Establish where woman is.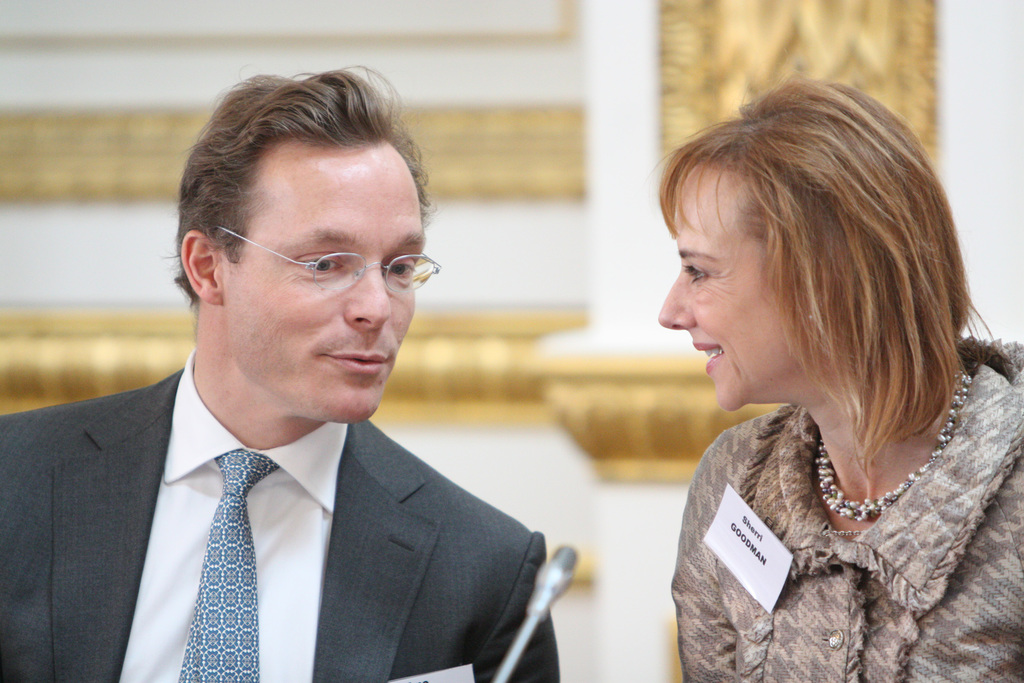
Established at detection(582, 60, 1016, 682).
